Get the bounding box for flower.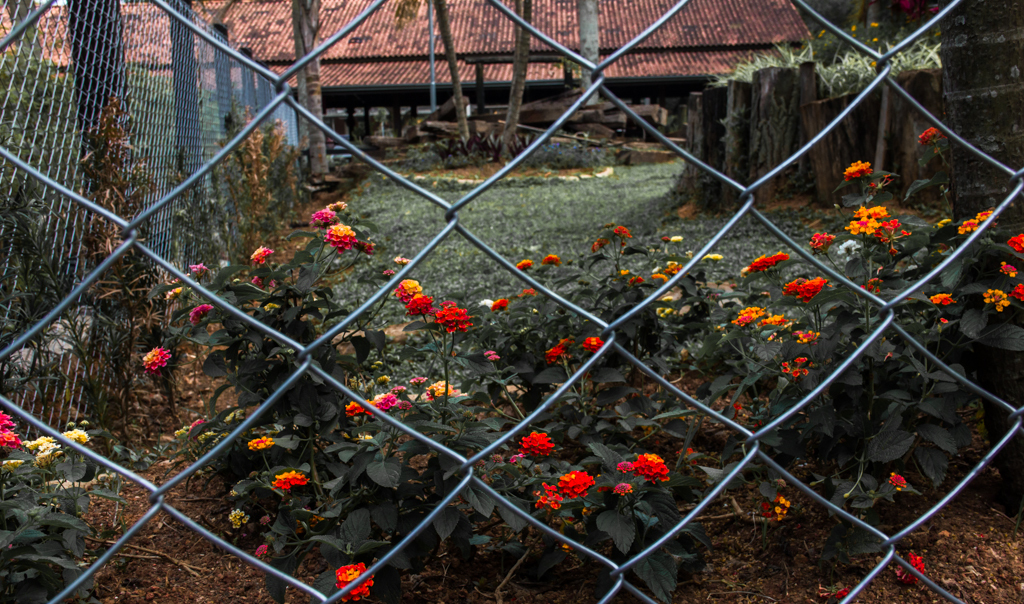
select_region(557, 468, 595, 497).
